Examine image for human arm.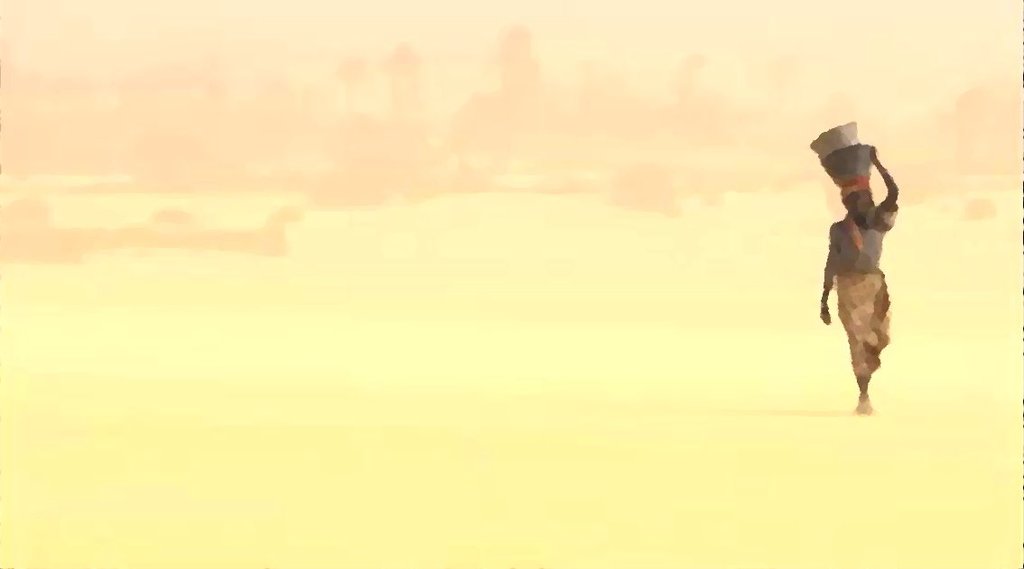
Examination result: BBox(873, 149, 901, 224).
